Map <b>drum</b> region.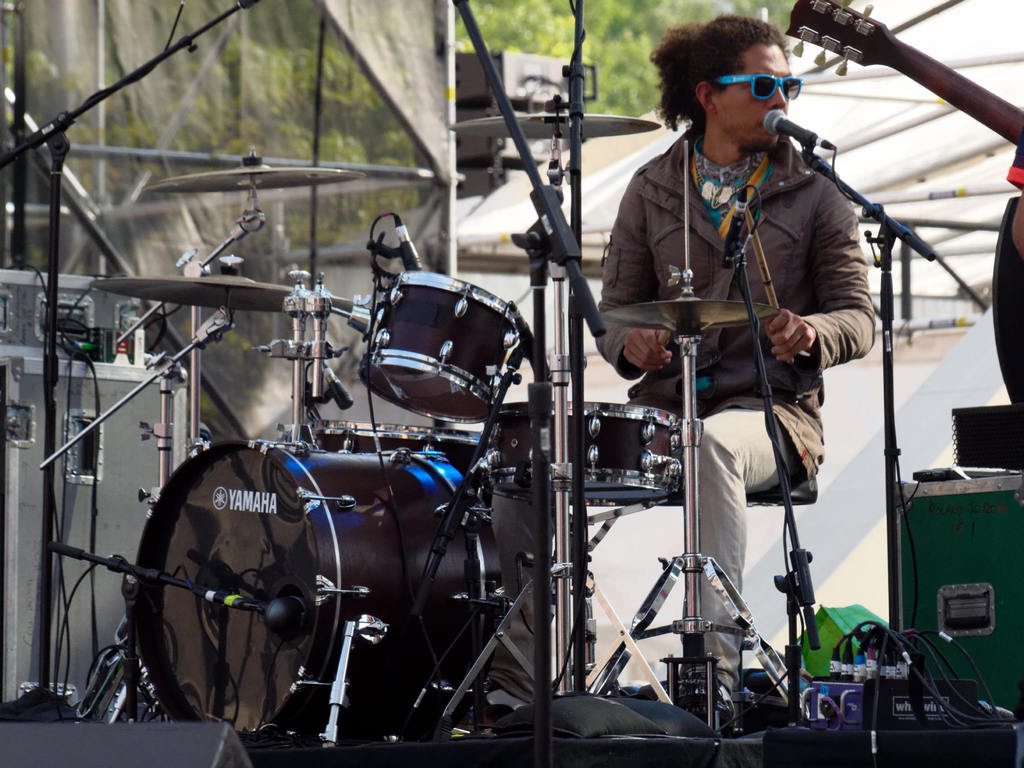
Mapped to pyautogui.locateOnScreen(310, 420, 490, 484).
